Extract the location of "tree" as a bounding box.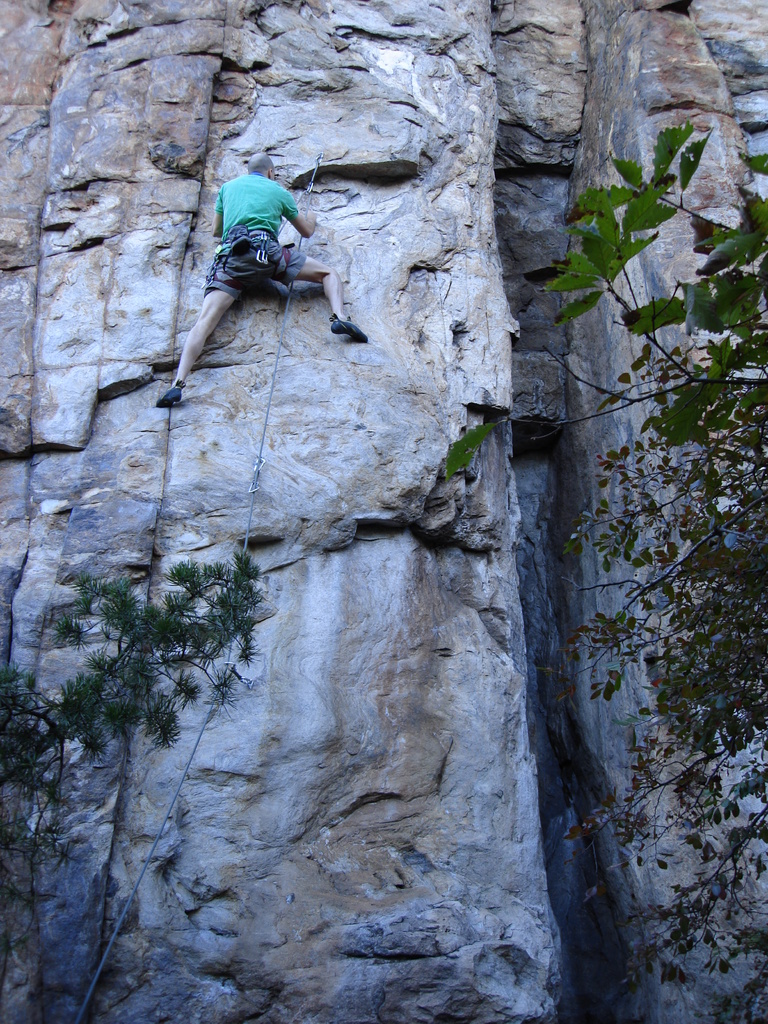
region(3, 543, 287, 1022).
